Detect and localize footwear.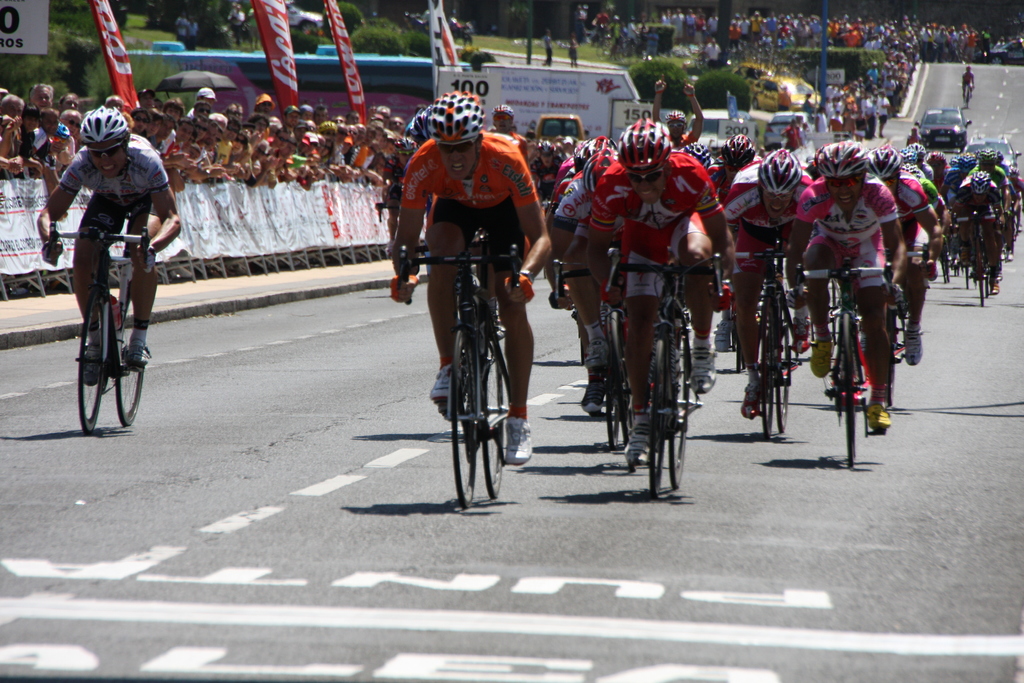
Localized at 503, 409, 533, 468.
